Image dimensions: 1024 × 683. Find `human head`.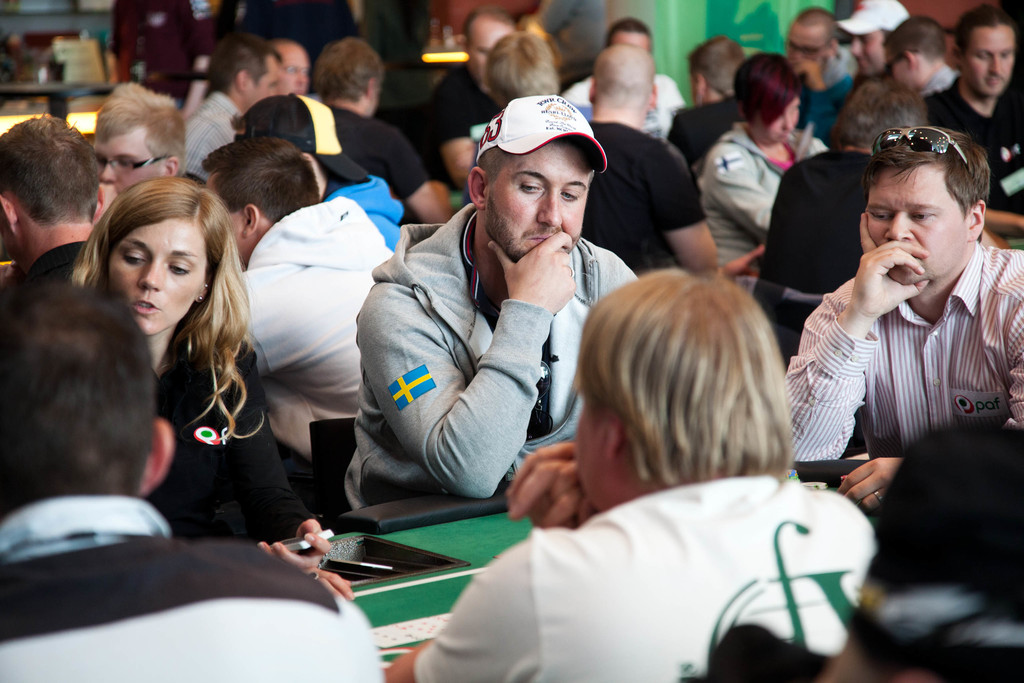
x1=267 y1=42 x2=311 y2=96.
